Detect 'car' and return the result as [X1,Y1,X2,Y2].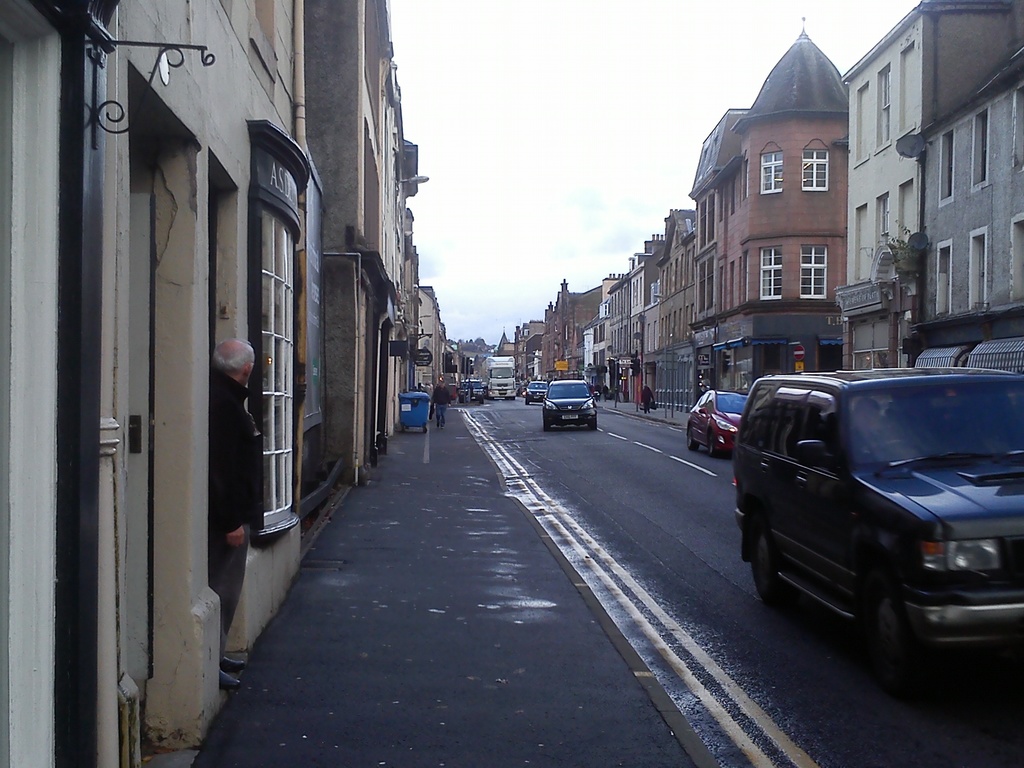
[733,366,1023,669].
